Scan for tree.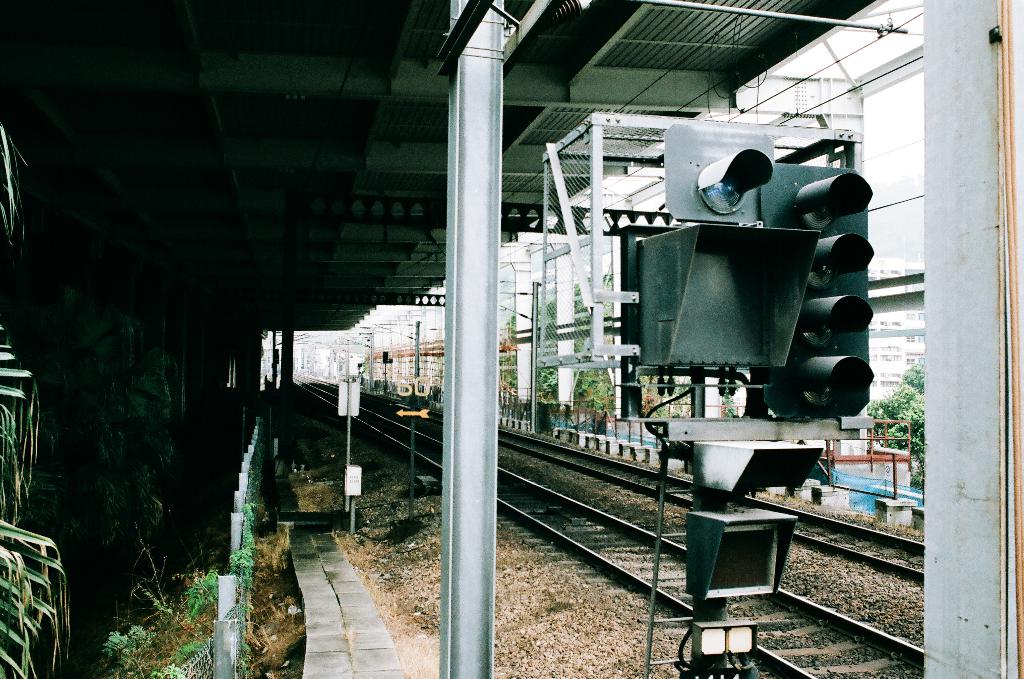
Scan result: x1=868, y1=366, x2=923, y2=487.
